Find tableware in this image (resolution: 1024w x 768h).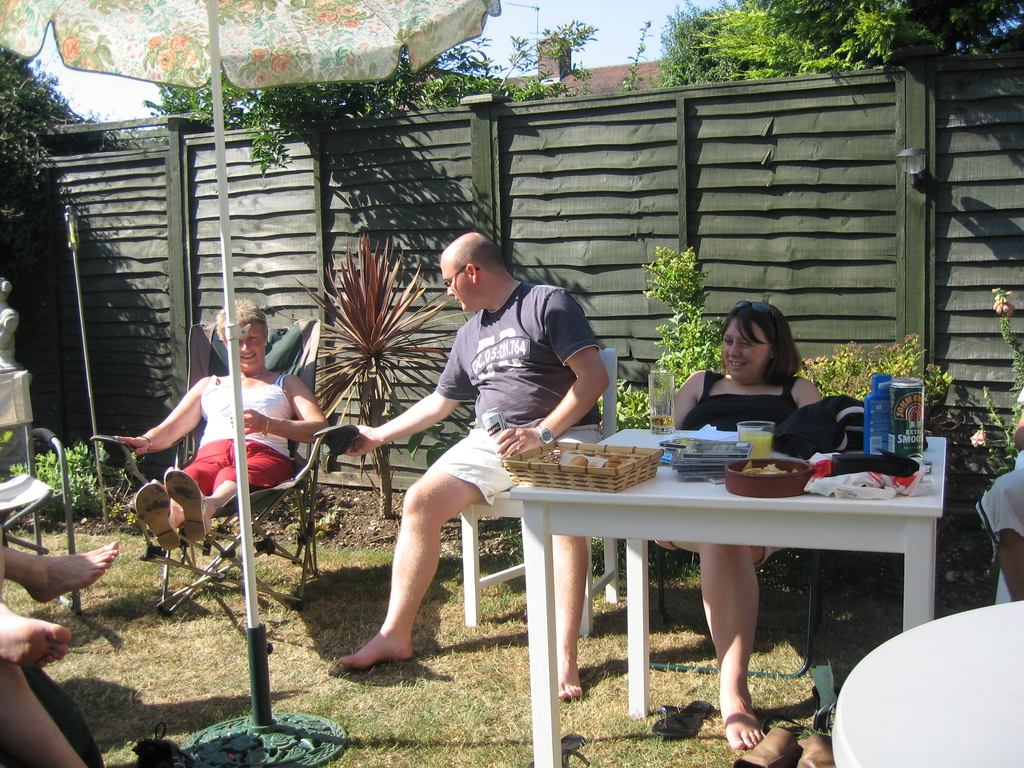
(left=726, top=451, right=916, bottom=497).
